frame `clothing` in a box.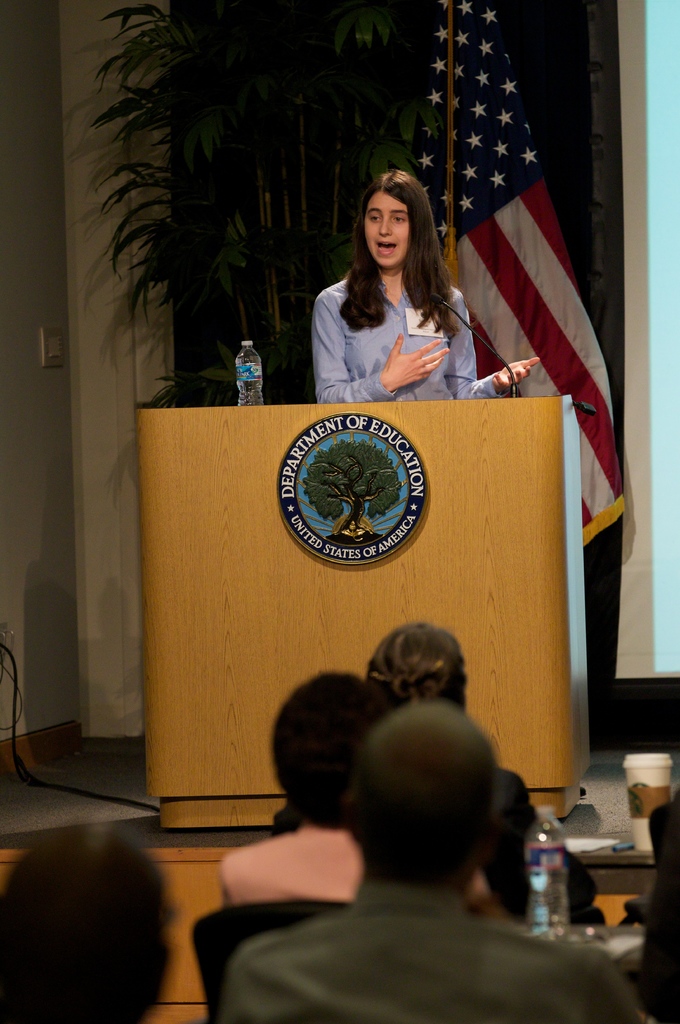
x1=305 y1=245 x2=502 y2=396.
